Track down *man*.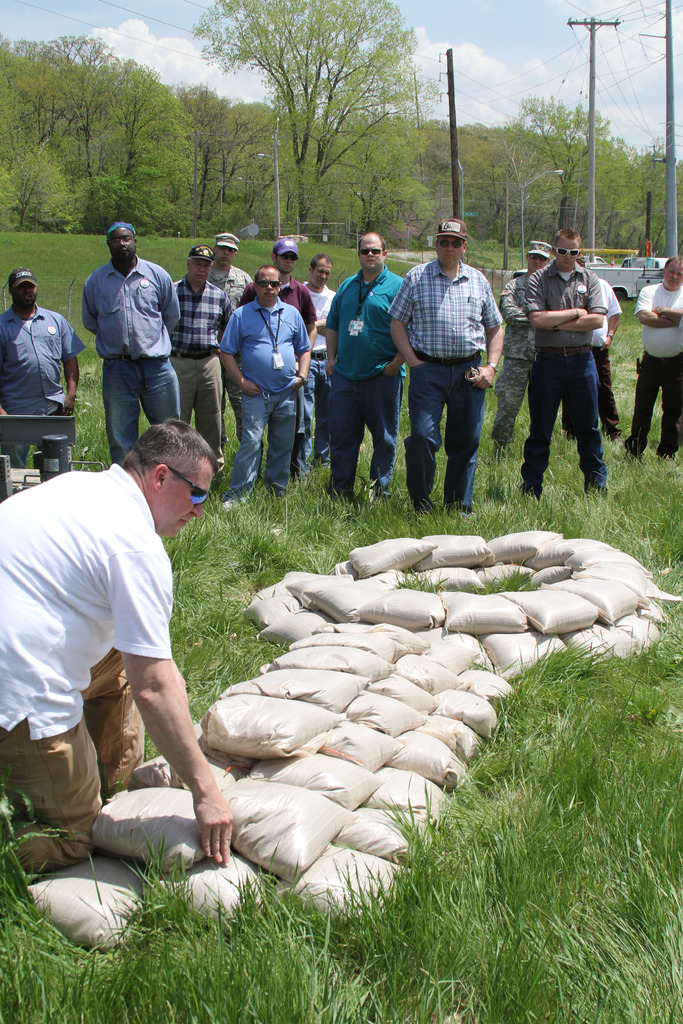
Tracked to (x1=293, y1=250, x2=341, y2=486).
